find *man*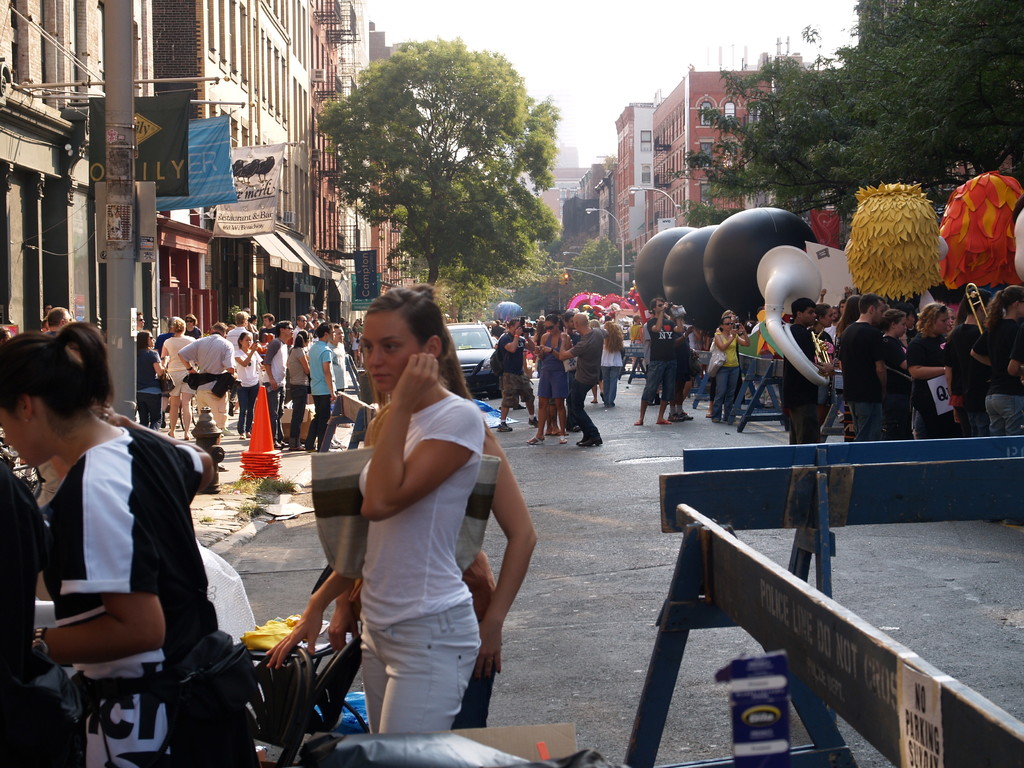
Rect(643, 314, 668, 406)
